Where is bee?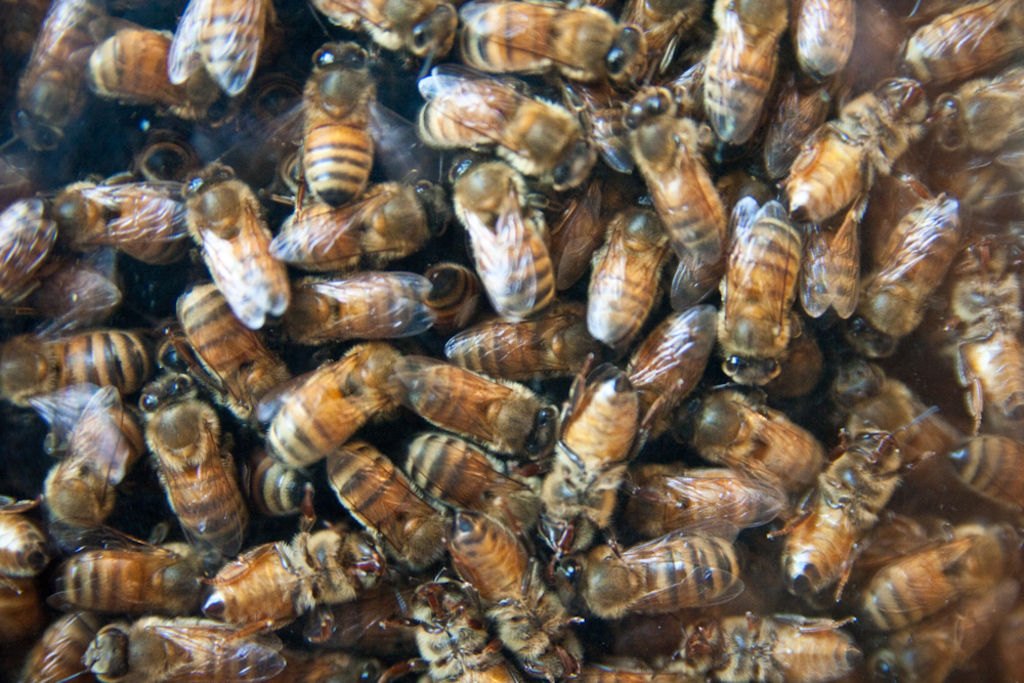
left=869, top=575, right=1023, bottom=682.
